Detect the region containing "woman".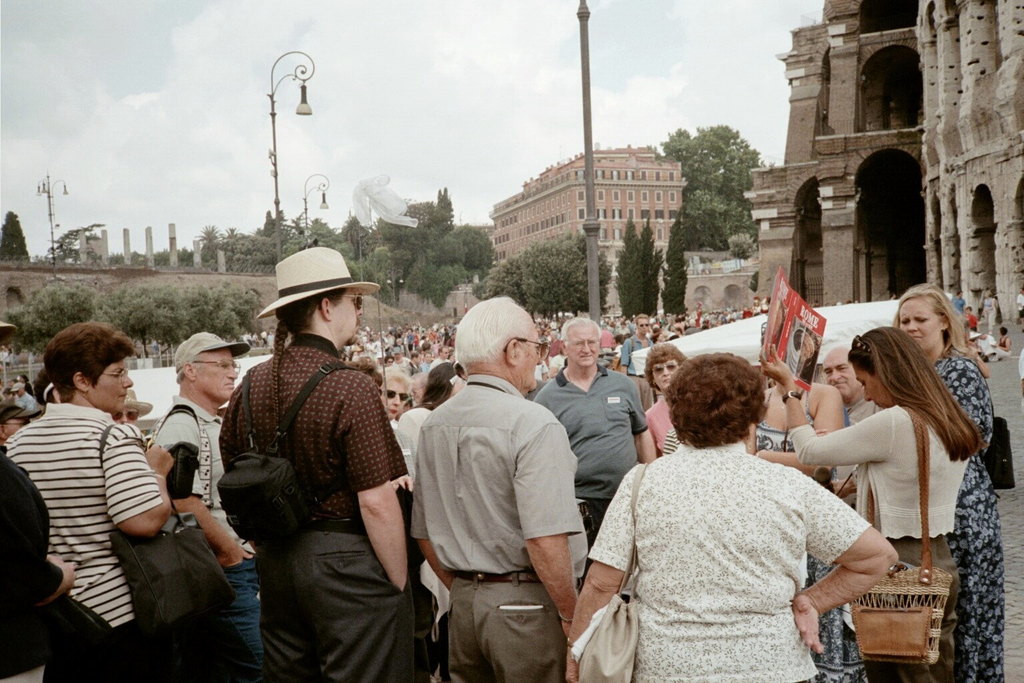
x1=378 y1=368 x2=413 y2=426.
